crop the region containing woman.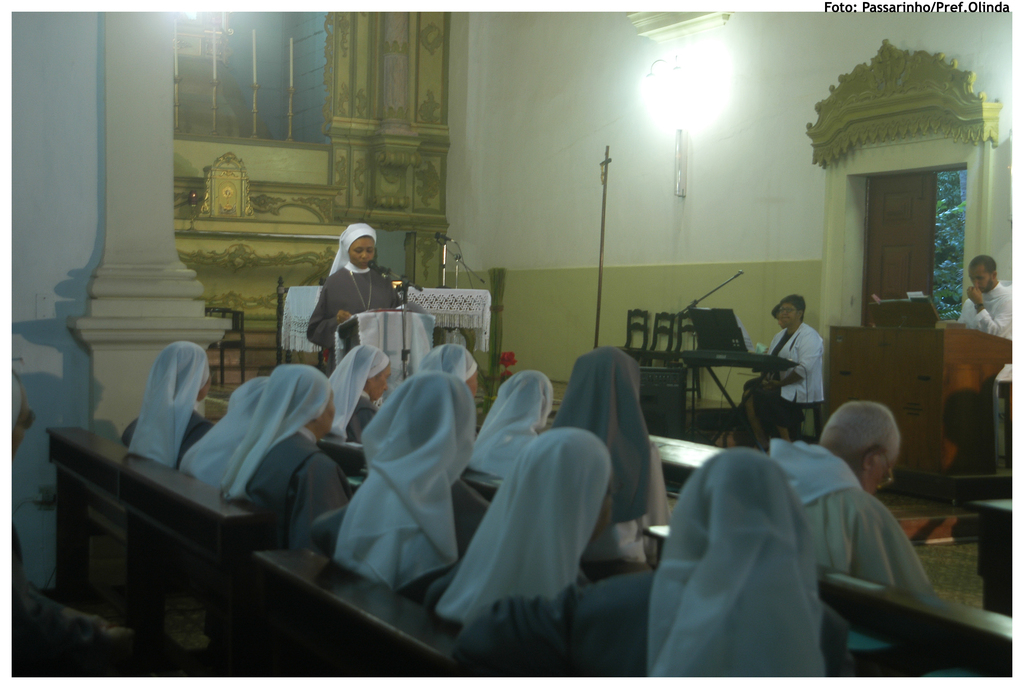
Crop region: <bbox>221, 363, 355, 555</bbox>.
